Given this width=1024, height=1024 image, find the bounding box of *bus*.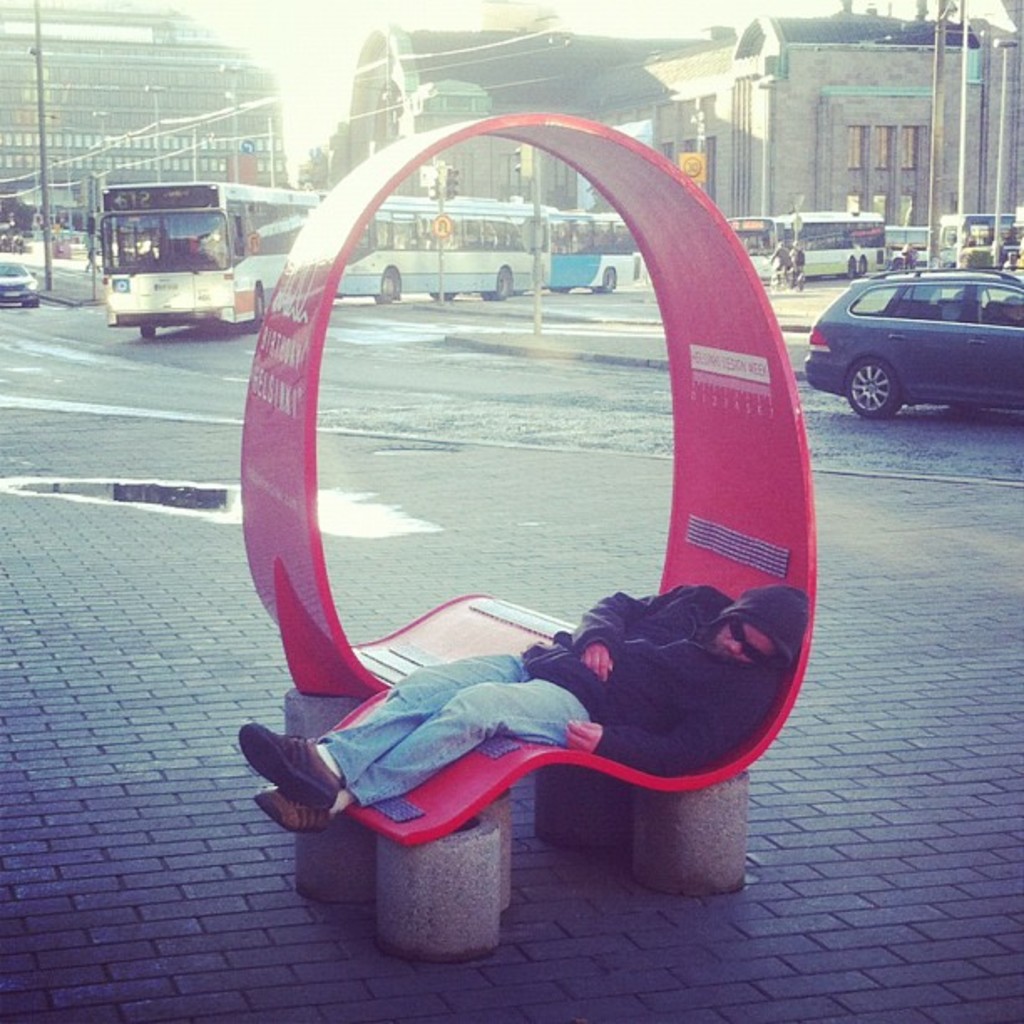
(94,179,550,338).
